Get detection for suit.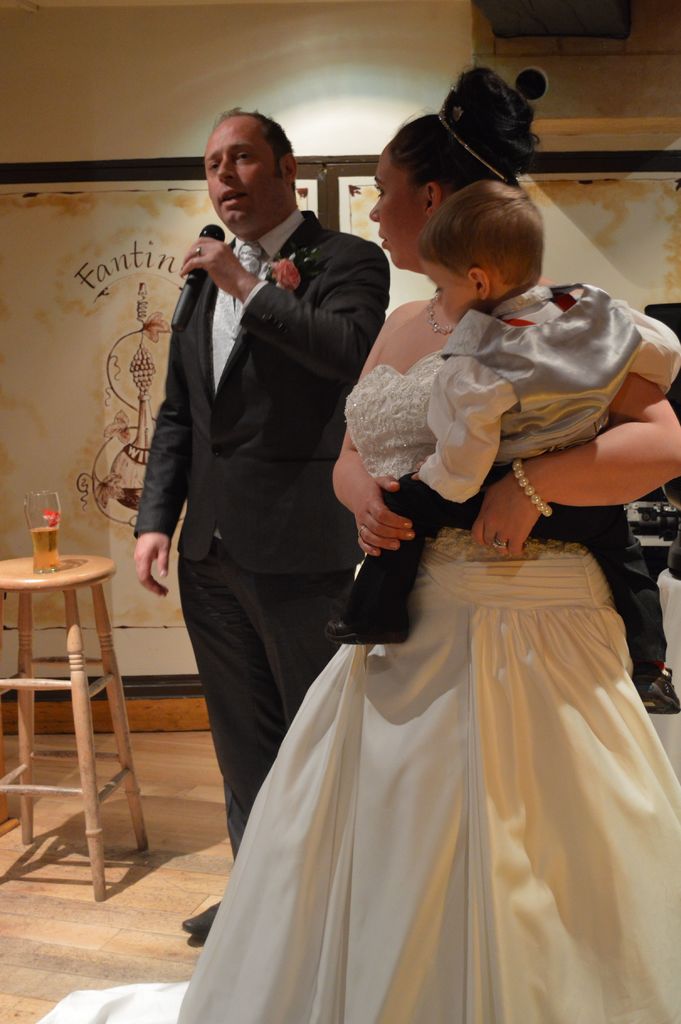
Detection: detection(138, 210, 395, 852).
